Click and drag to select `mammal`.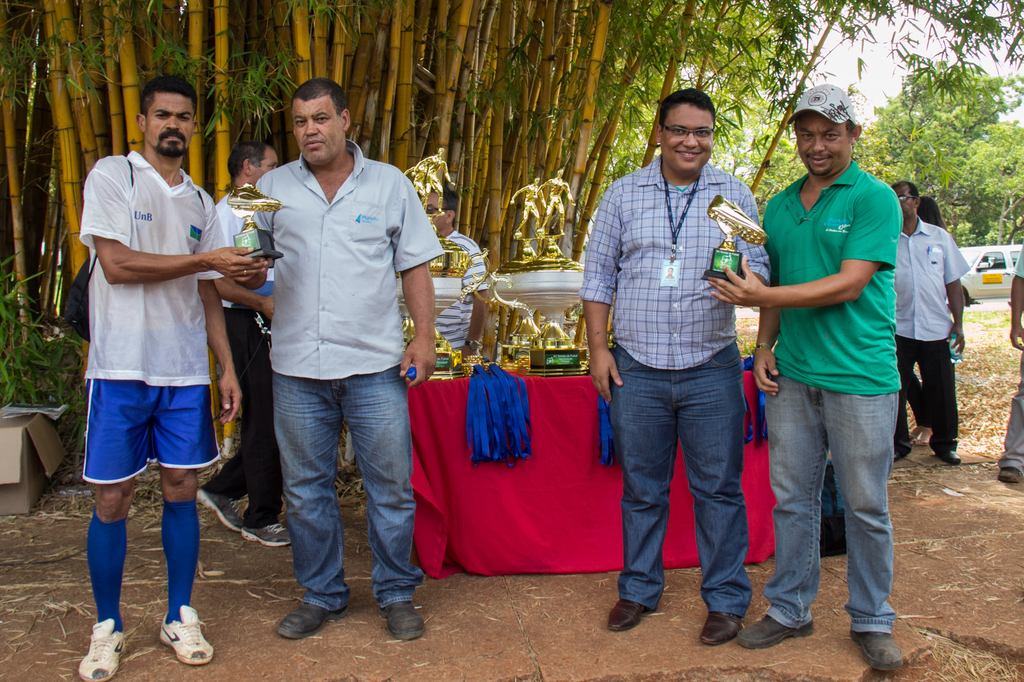
Selection: pyautogui.locateOnScreen(706, 84, 907, 669).
